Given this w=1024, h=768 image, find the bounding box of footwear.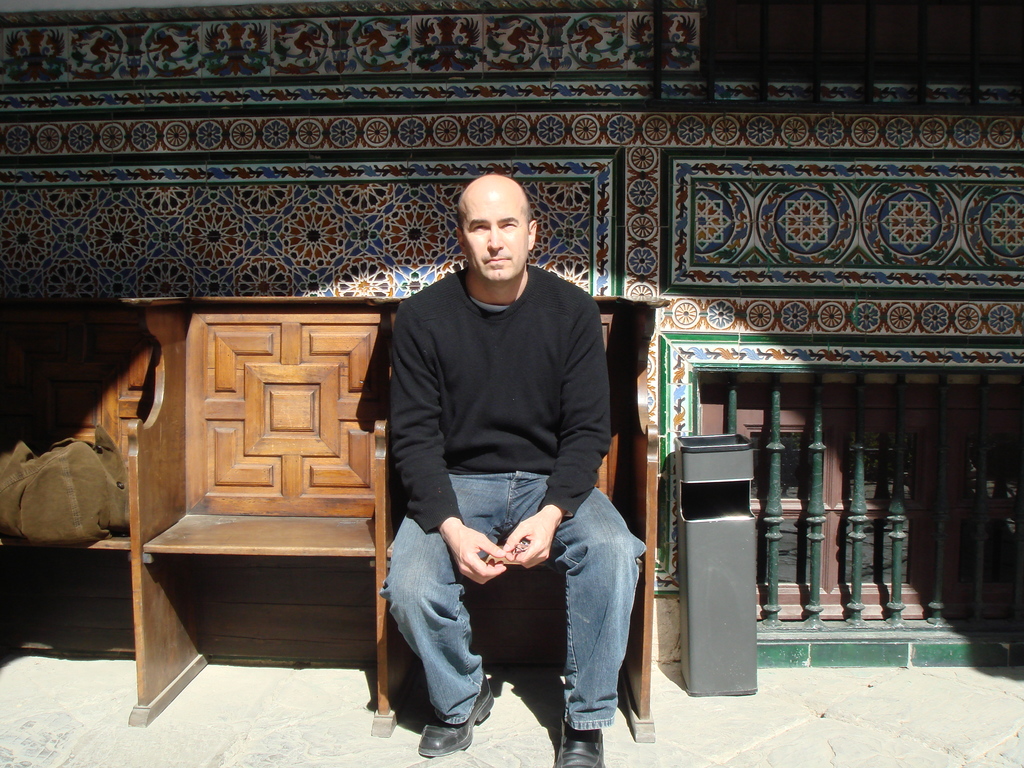
BBox(551, 713, 609, 767).
